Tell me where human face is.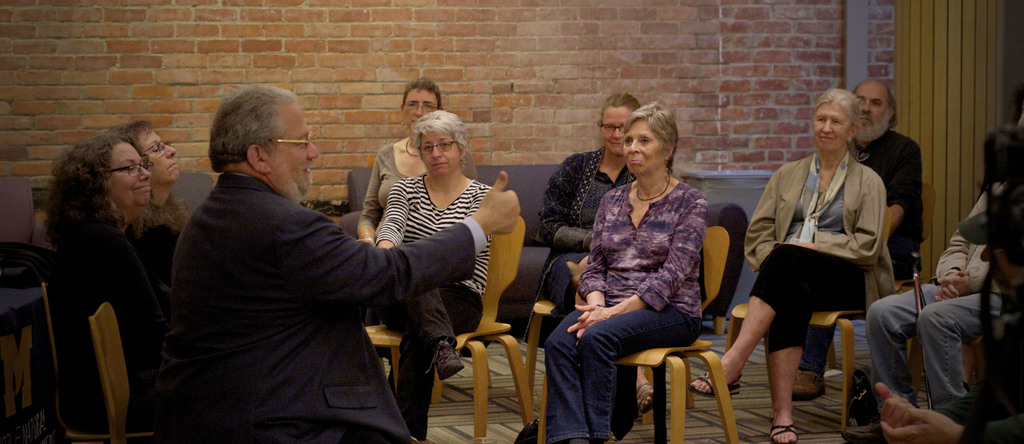
human face is at [858,85,883,129].
